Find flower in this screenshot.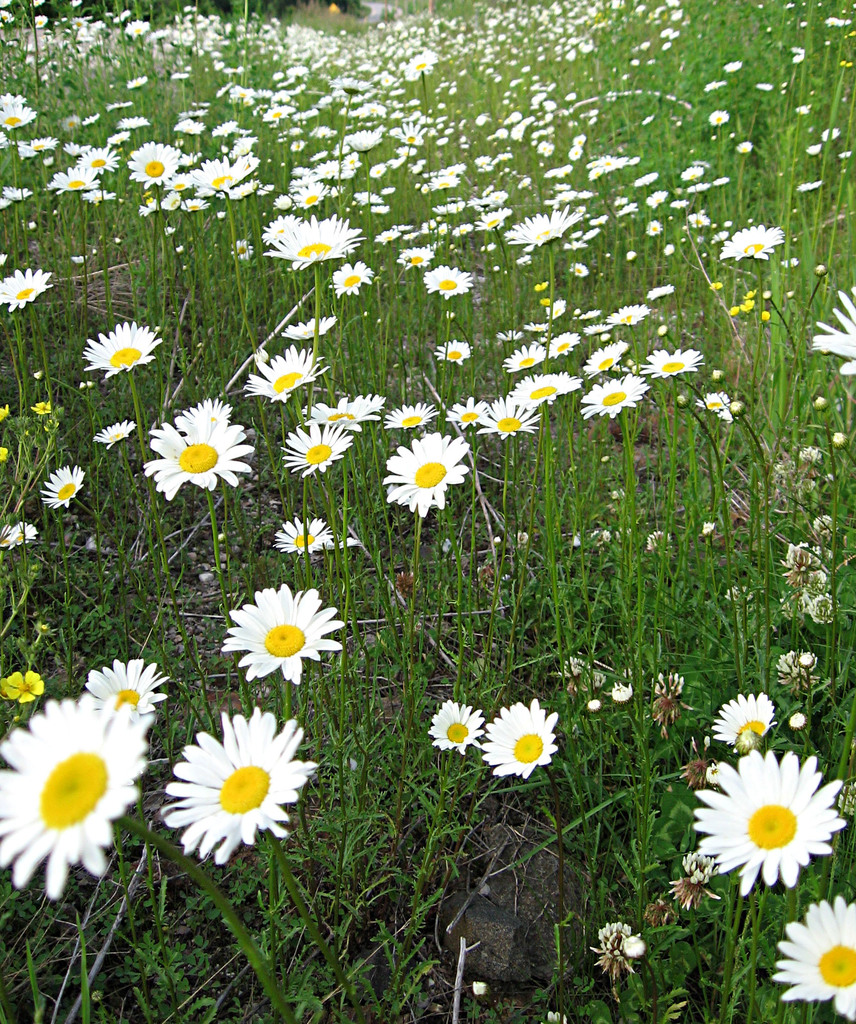
The bounding box for flower is 706, 76, 725, 97.
